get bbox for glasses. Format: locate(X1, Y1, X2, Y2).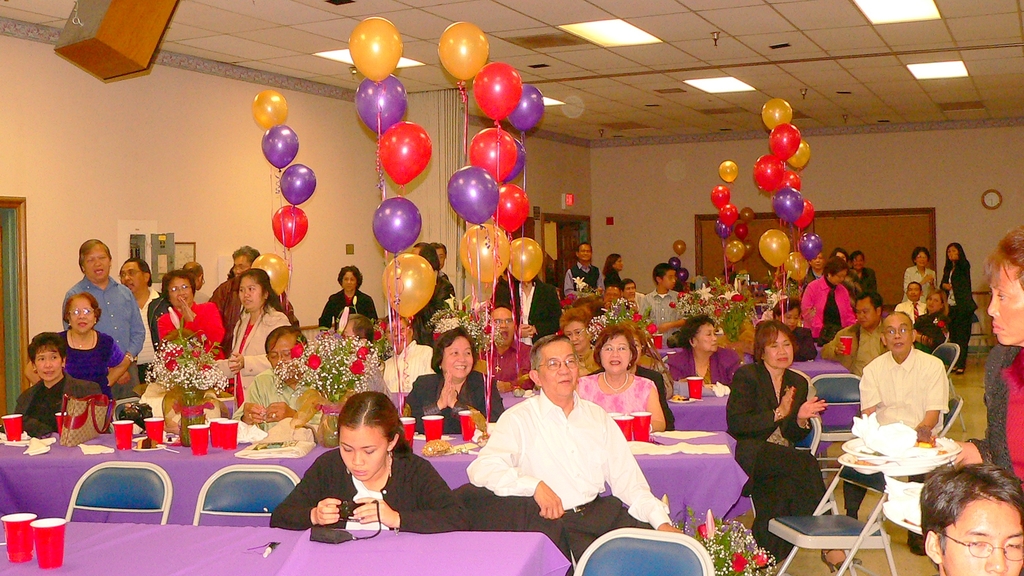
locate(168, 284, 191, 293).
